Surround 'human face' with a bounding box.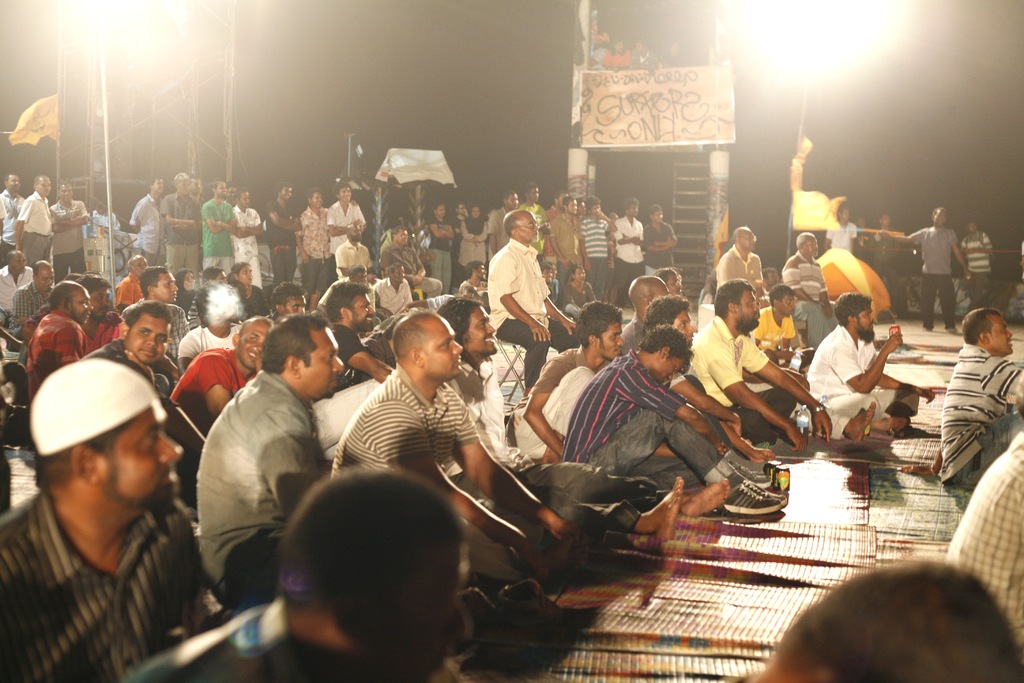
box=[659, 359, 685, 384].
